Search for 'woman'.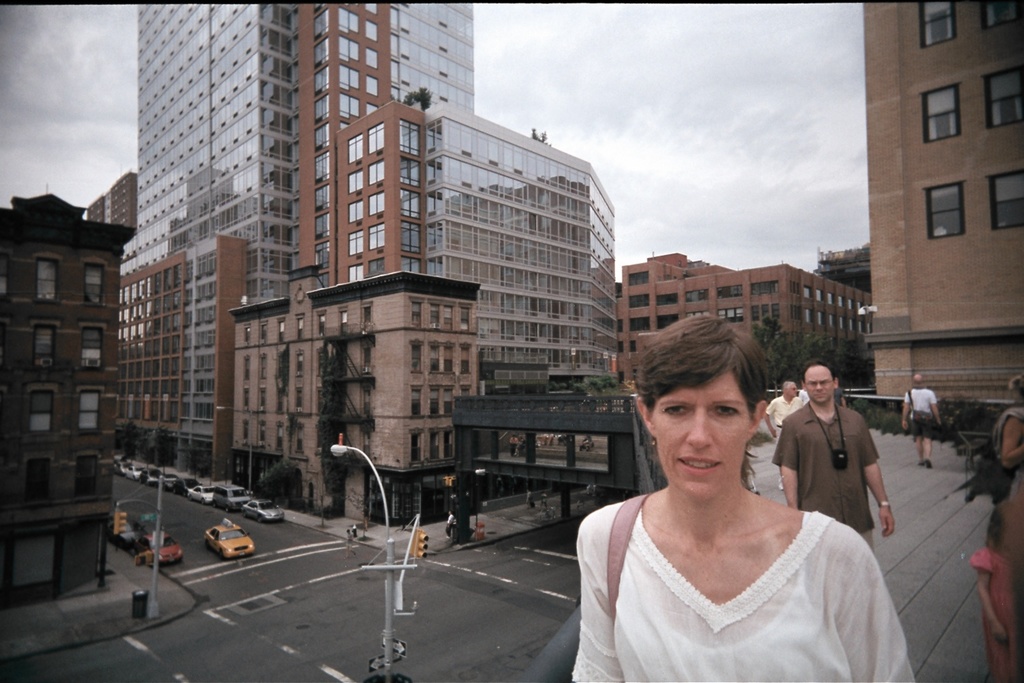
Found at left=993, top=375, right=1023, bottom=499.
